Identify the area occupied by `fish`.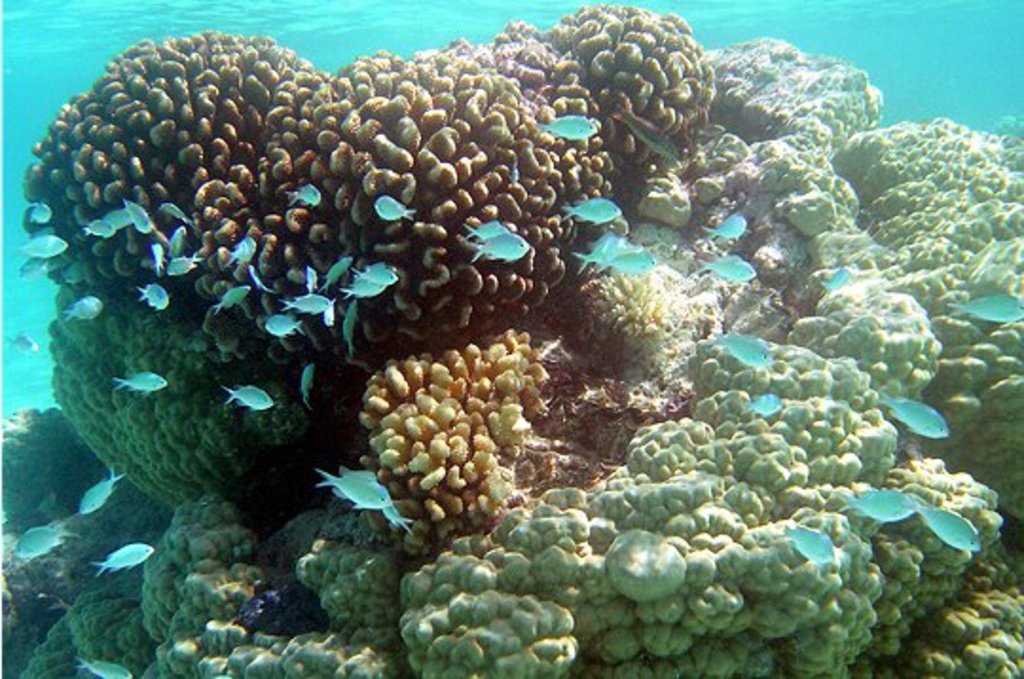
Area: left=212, top=284, right=250, bottom=305.
